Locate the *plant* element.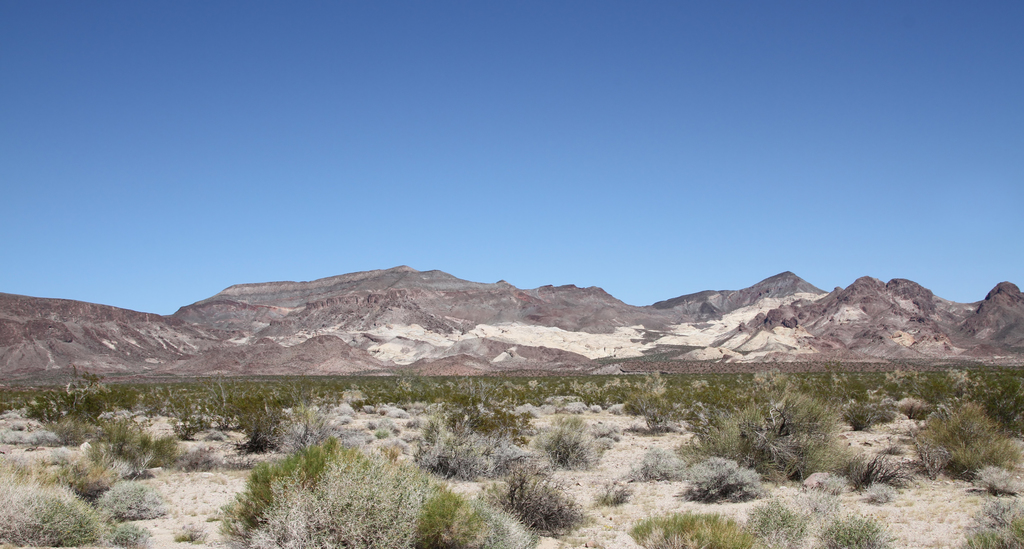
Element bbox: BBox(735, 482, 811, 548).
